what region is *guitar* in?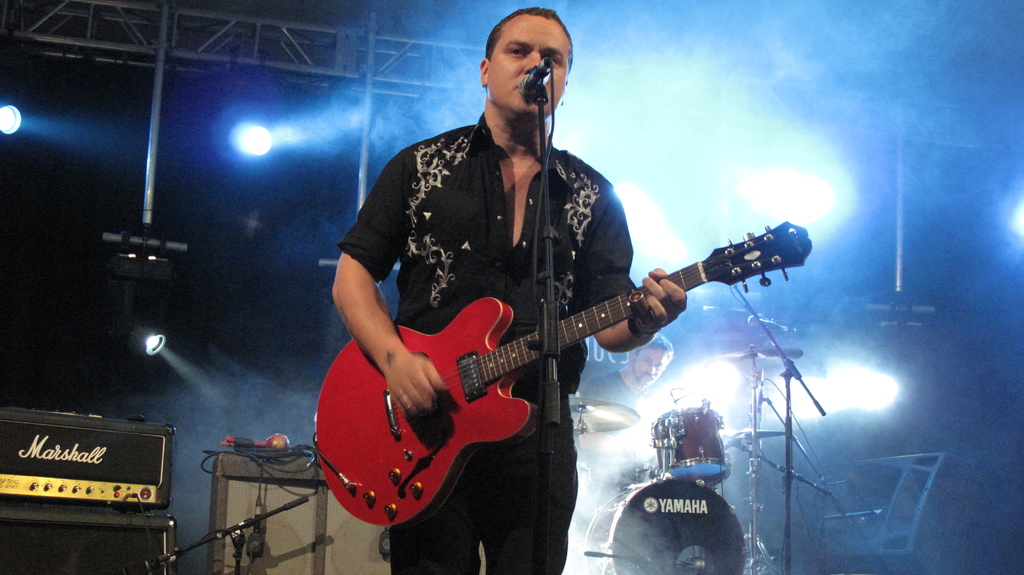
{"left": 311, "top": 223, "right": 814, "bottom": 529}.
